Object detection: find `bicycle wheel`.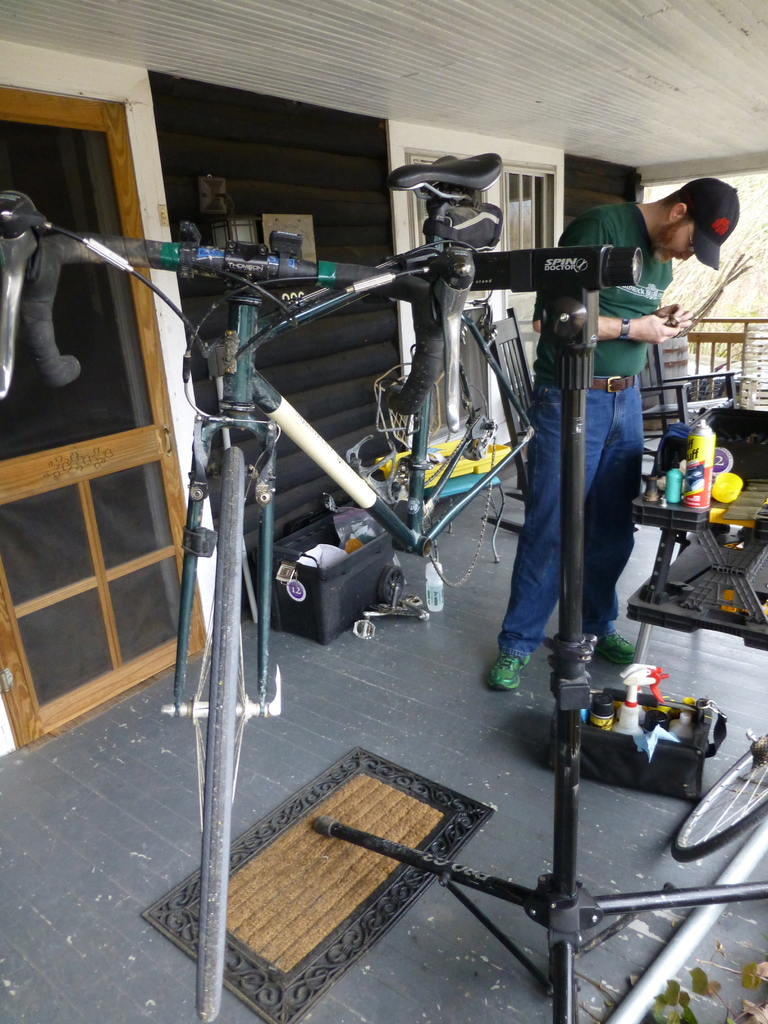
bbox=(197, 452, 241, 1016).
